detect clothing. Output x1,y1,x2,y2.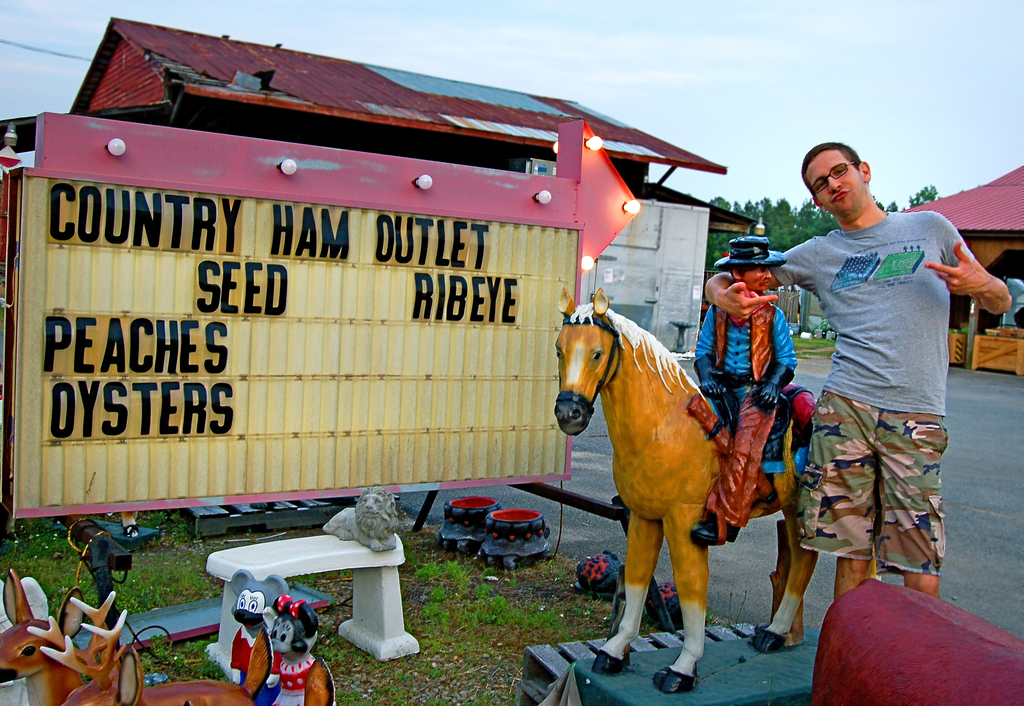
789,156,973,588.
